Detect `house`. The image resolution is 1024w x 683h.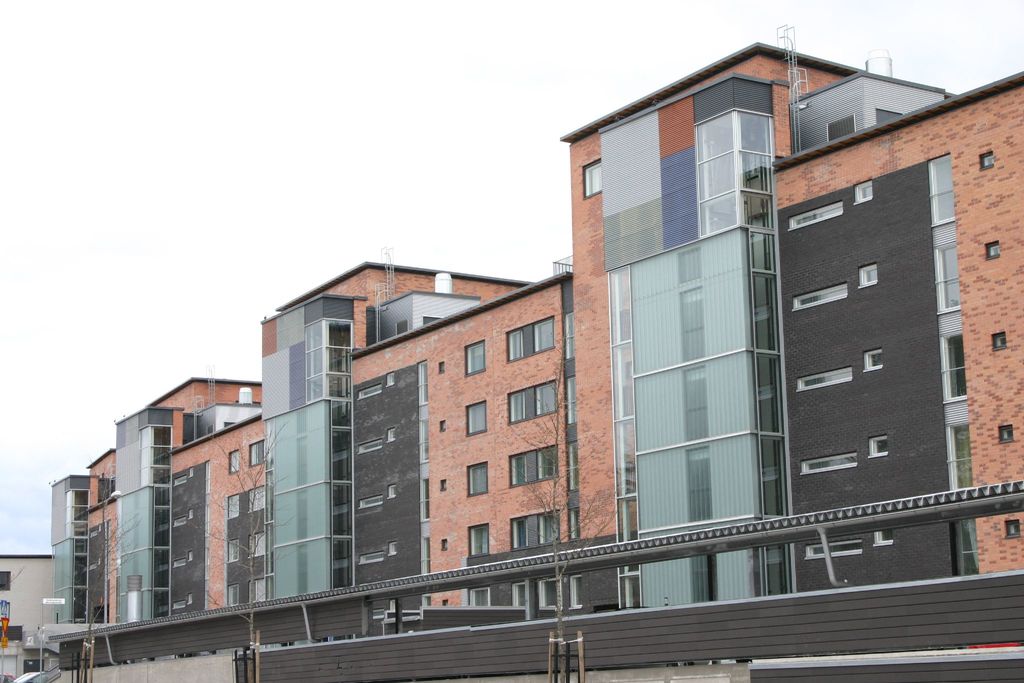
left=422, top=320, right=569, bottom=611.
